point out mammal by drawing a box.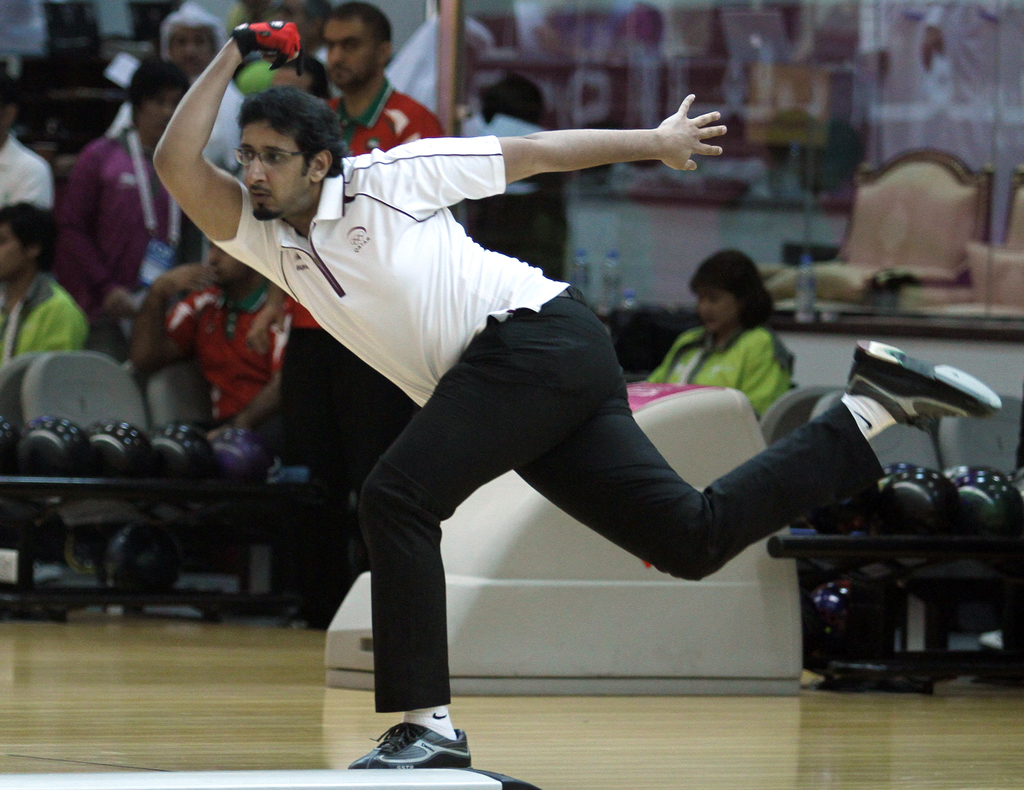
<bbox>109, 1, 252, 167</bbox>.
